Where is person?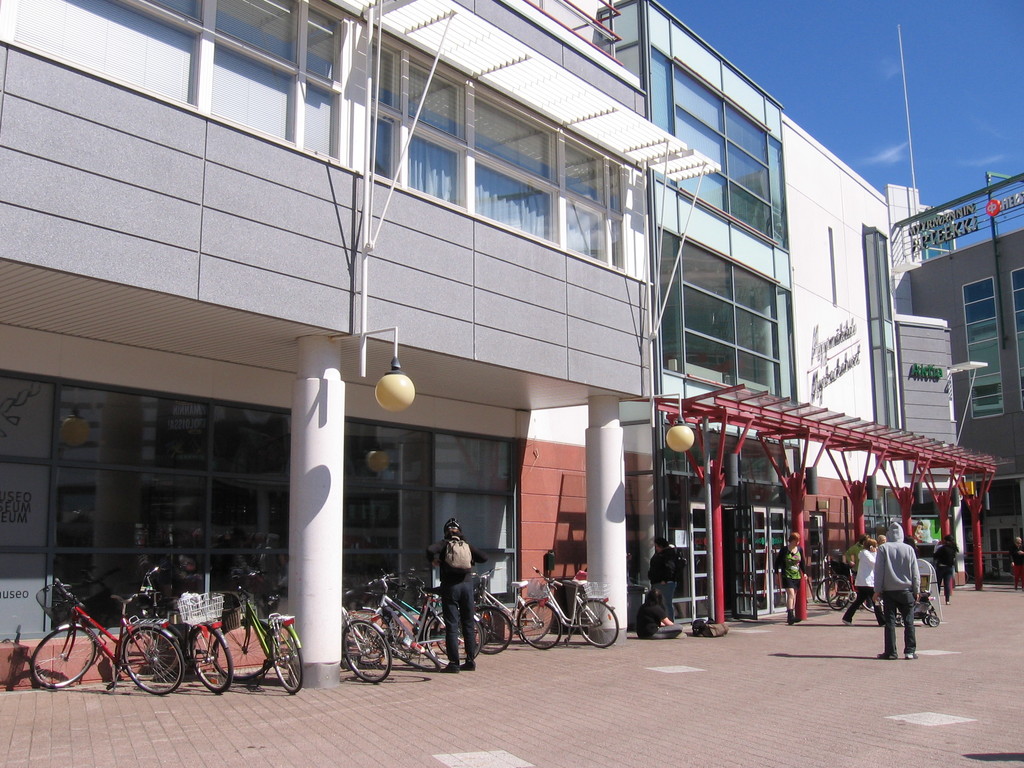
424, 520, 488, 675.
